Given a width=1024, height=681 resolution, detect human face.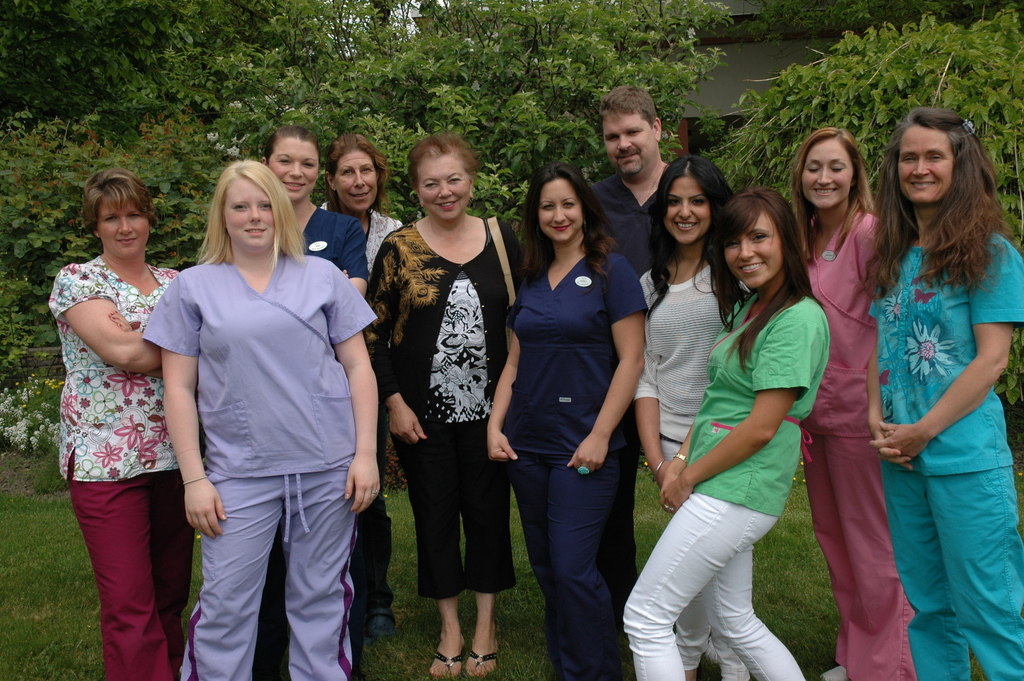
box(896, 124, 955, 202).
